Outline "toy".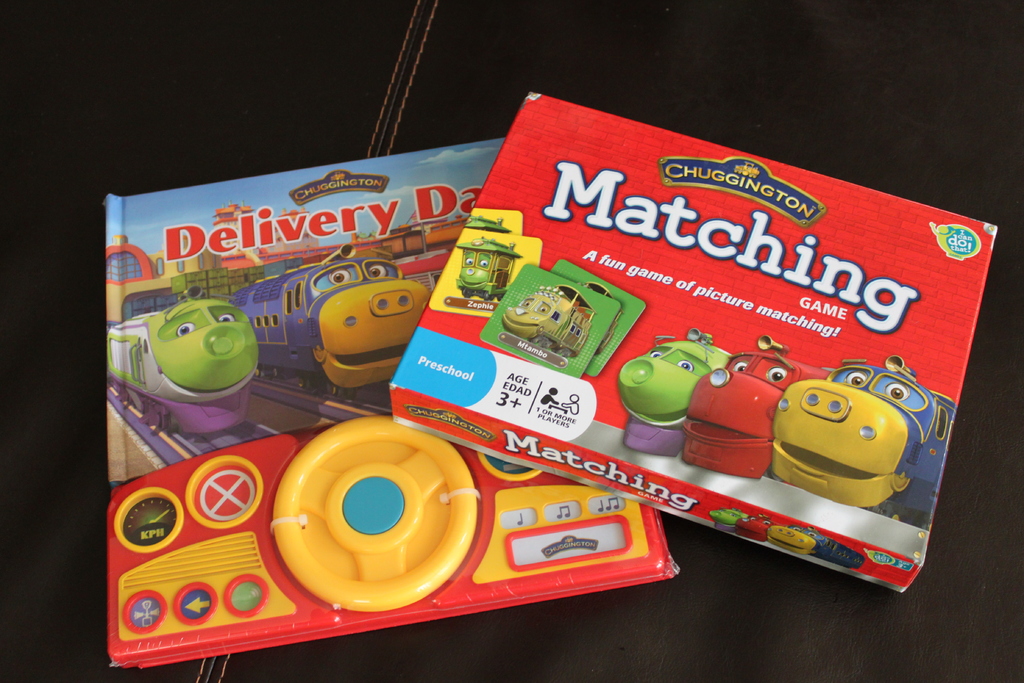
Outline: [left=610, top=328, right=741, bottom=450].
